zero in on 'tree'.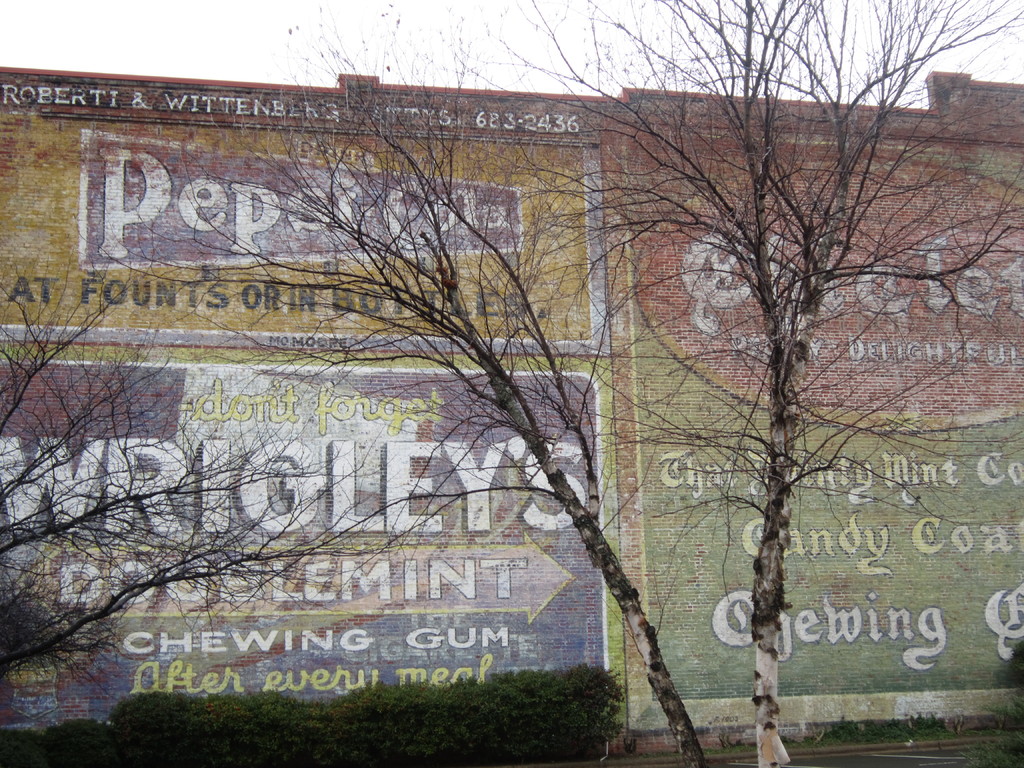
Zeroed in: bbox(0, 247, 449, 696).
